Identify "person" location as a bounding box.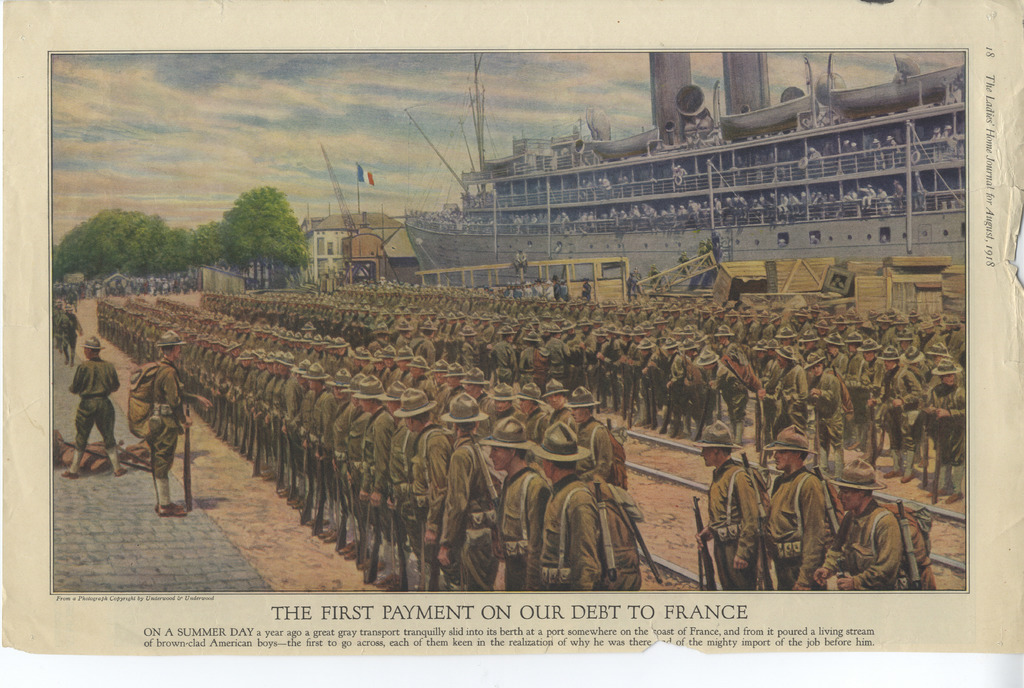
[left=323, top=385, right=355, bottom=536].
